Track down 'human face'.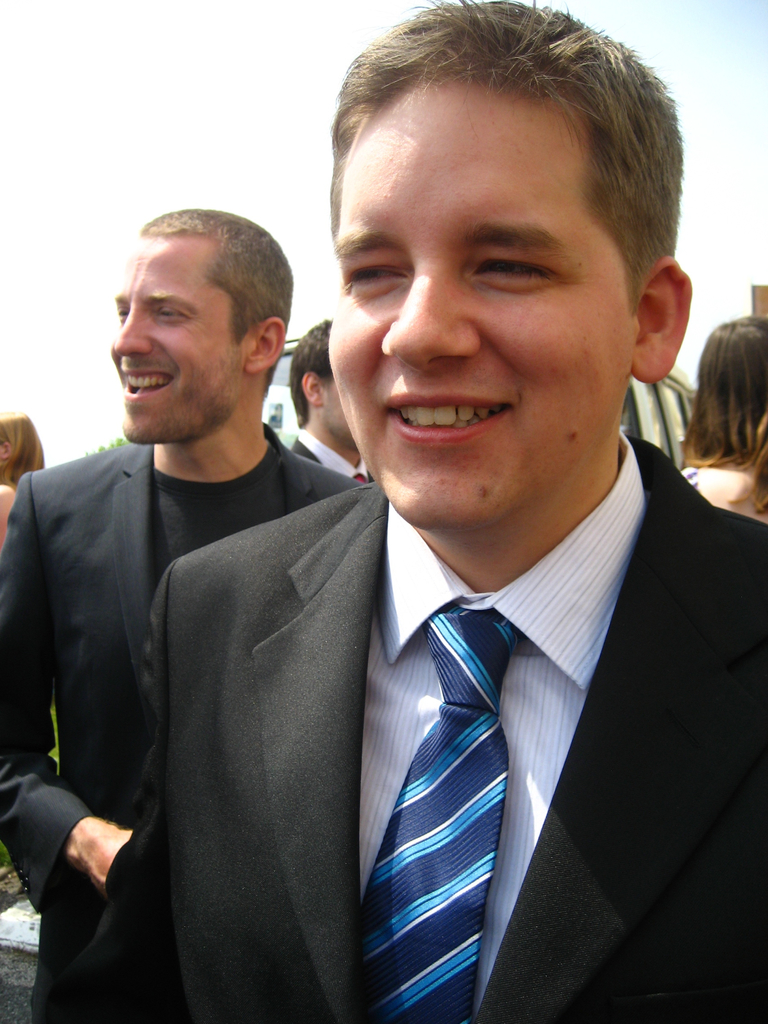
Tracked to (112,230,250,444).
